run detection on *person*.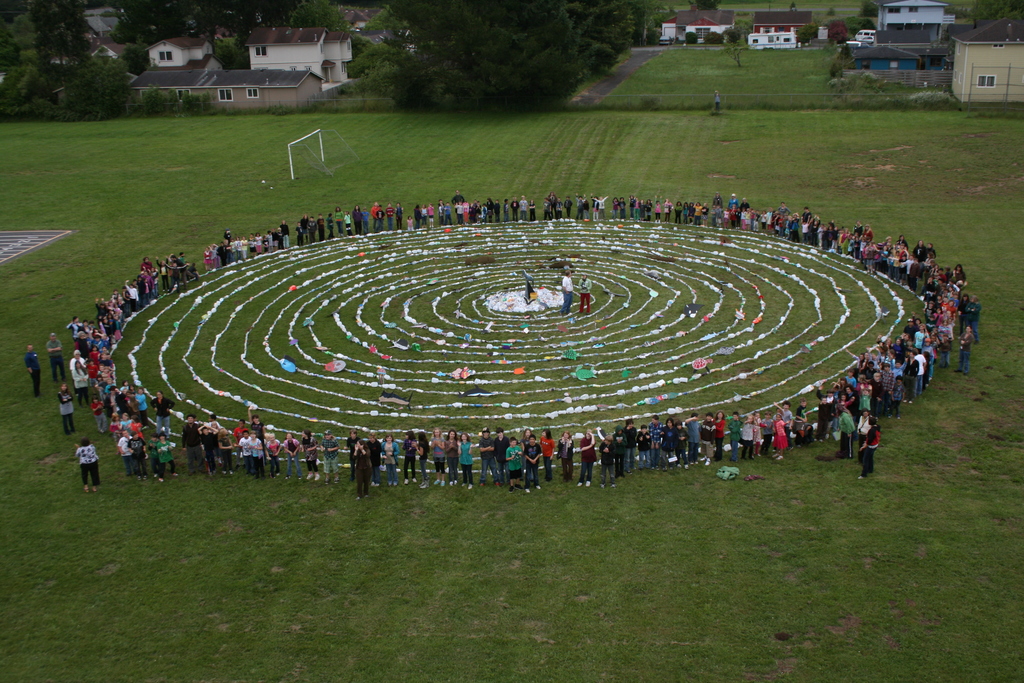
Result: bbox=(952, 328, 973, 377).
